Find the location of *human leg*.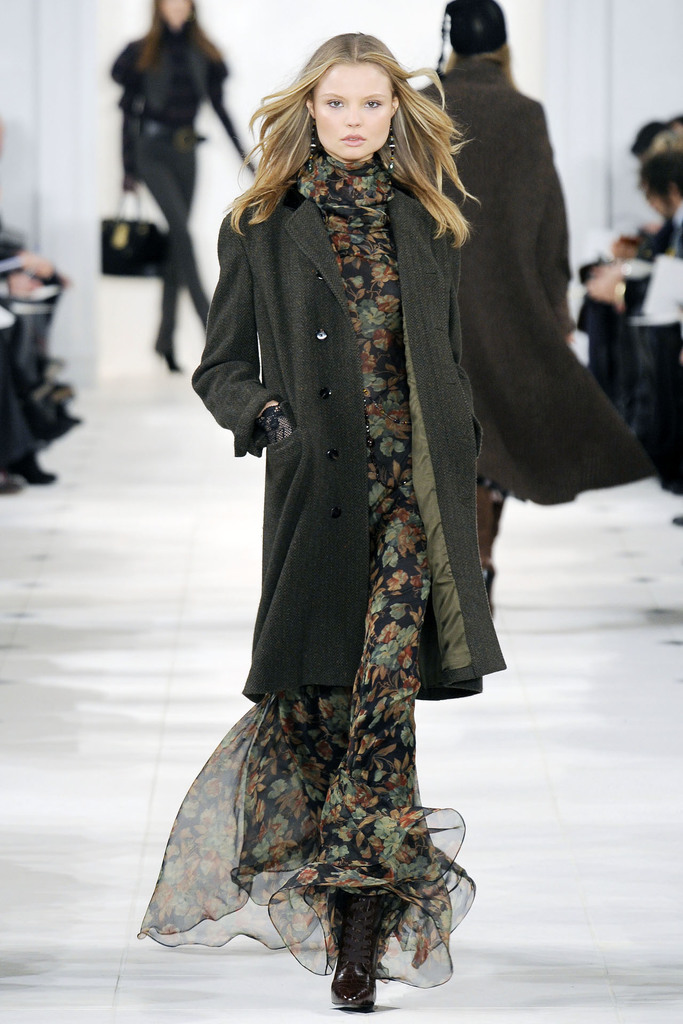
Location: region(127, 132, 208, 333).
